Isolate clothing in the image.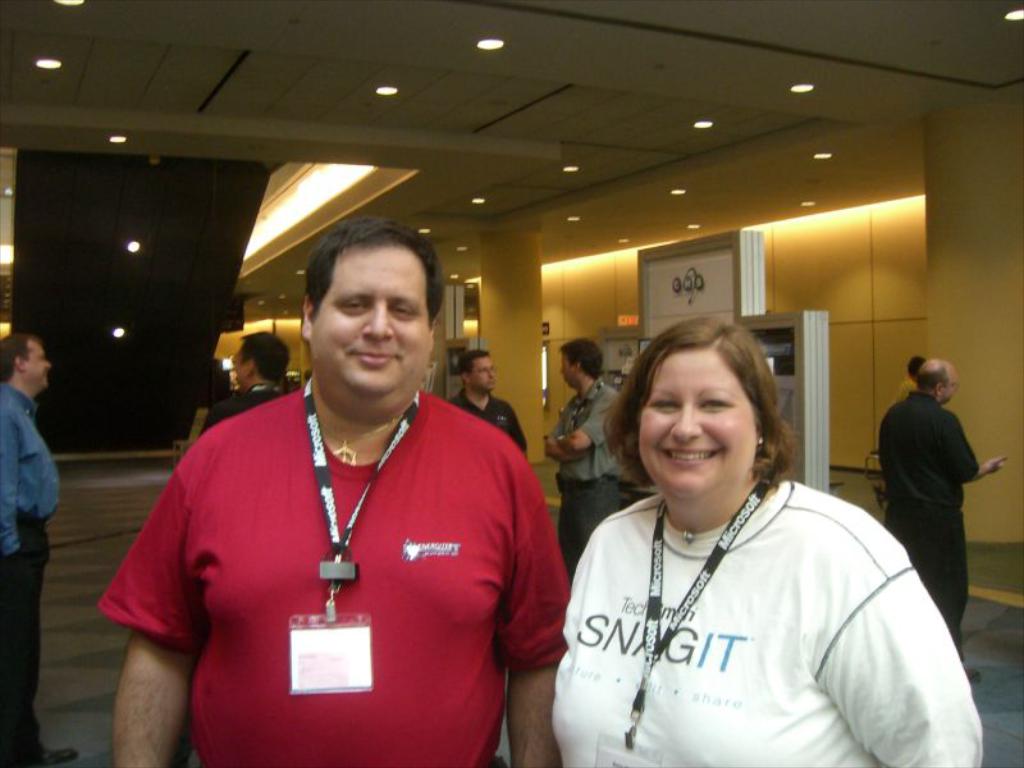
Isolated region: box(558, 385, 623, 577).
